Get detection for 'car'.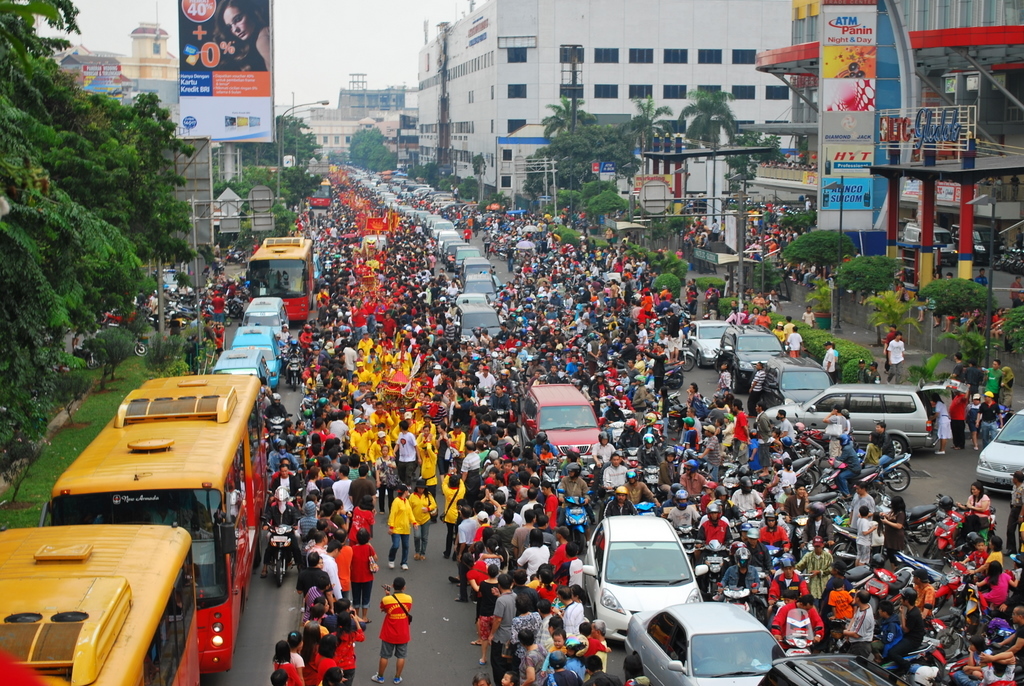
Detection: left=519, top=376, right=600, bottom=461.
